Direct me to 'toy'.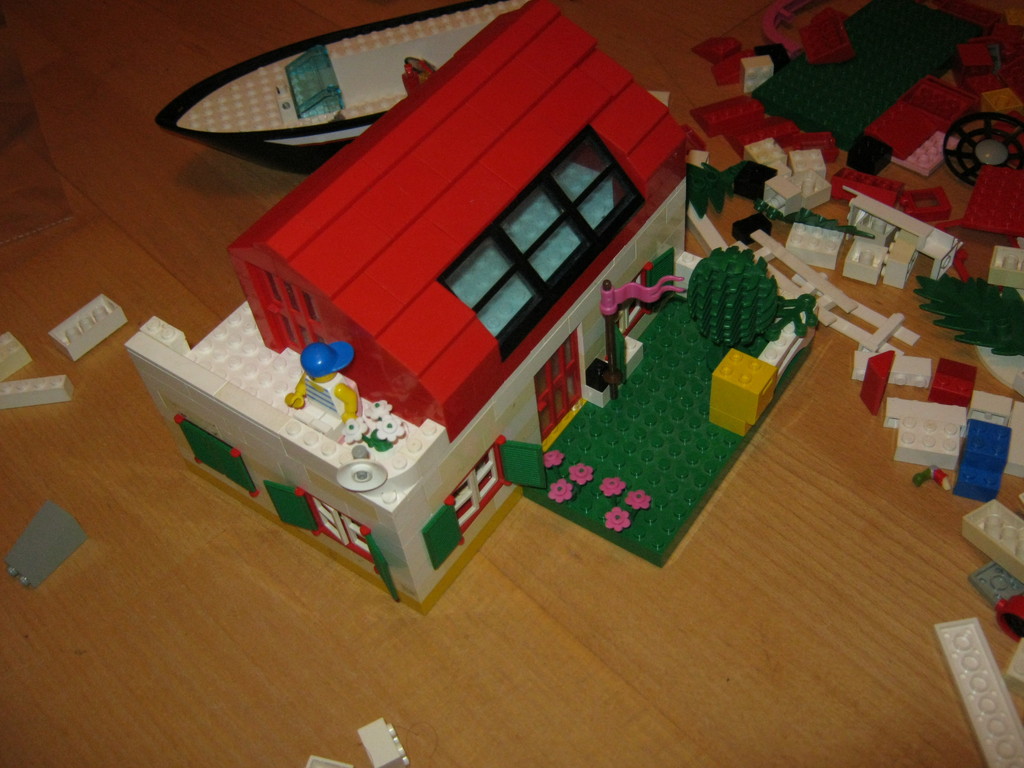
Direction: x1=1006, y1=641, x2=1023, y2=703.
